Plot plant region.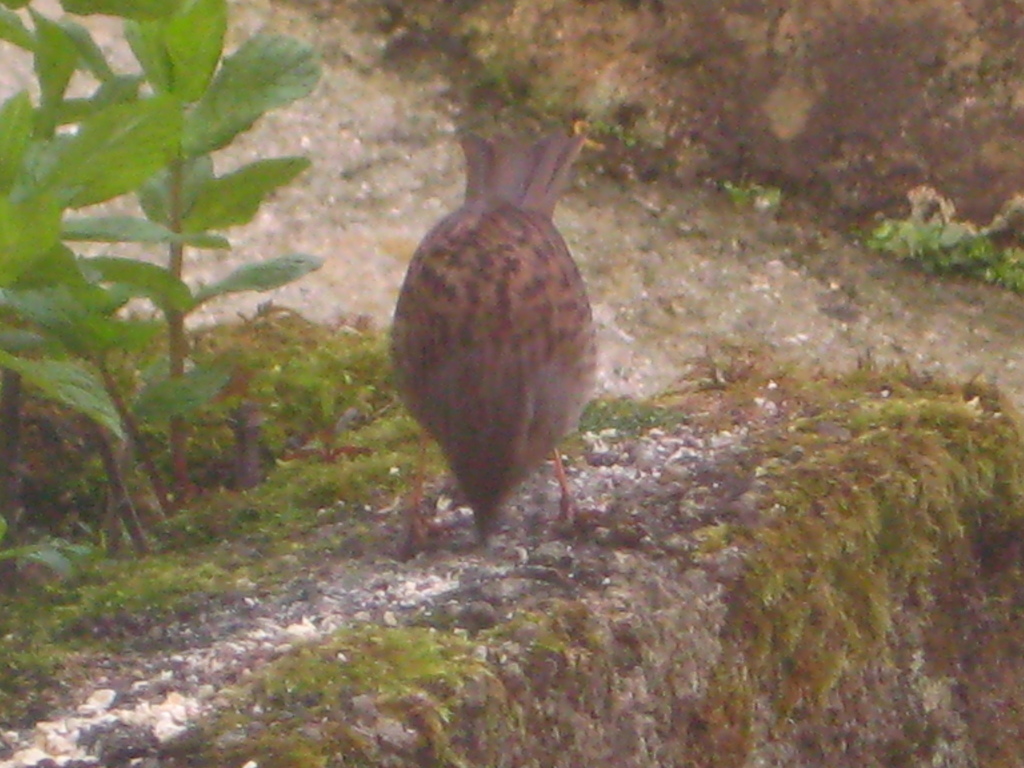
Plotted at box(726, 172, 781, 209).
